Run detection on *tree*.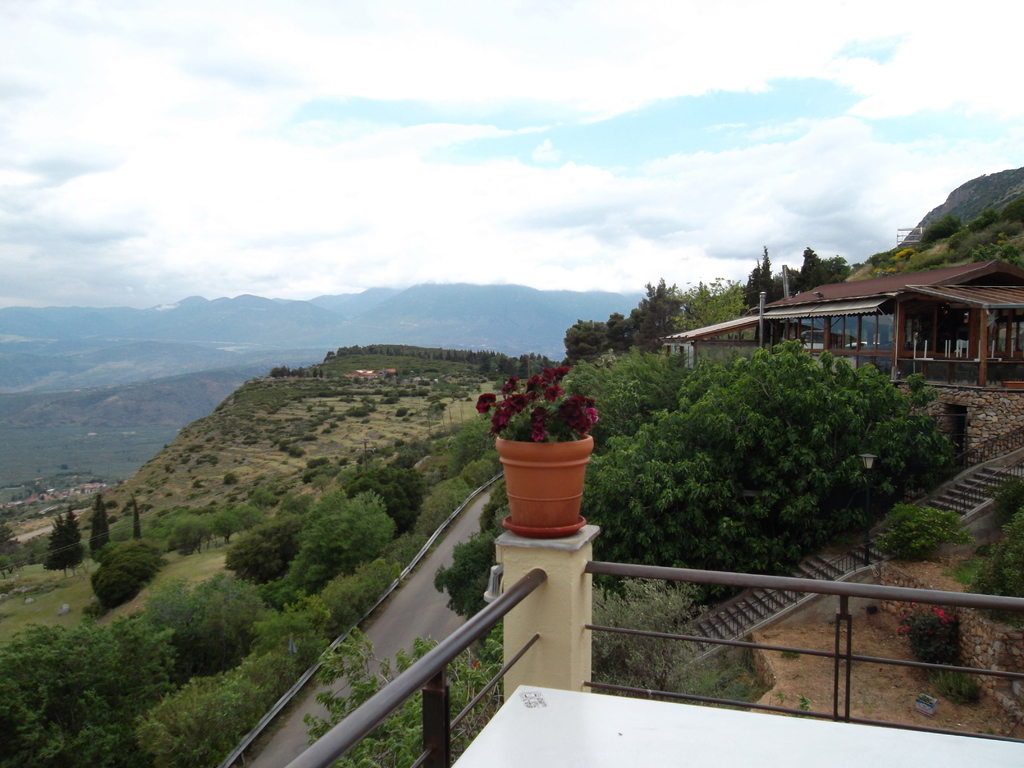
Result: 259, 479, 397, 602.
